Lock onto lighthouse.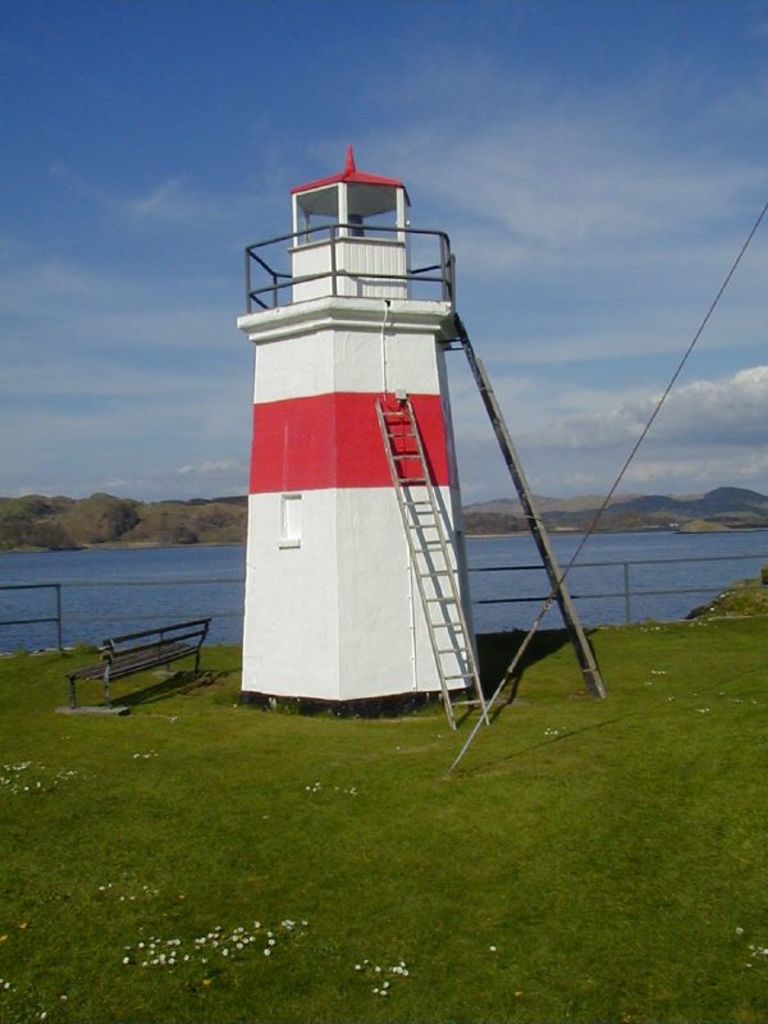
Locked: 225:207:517:701.
